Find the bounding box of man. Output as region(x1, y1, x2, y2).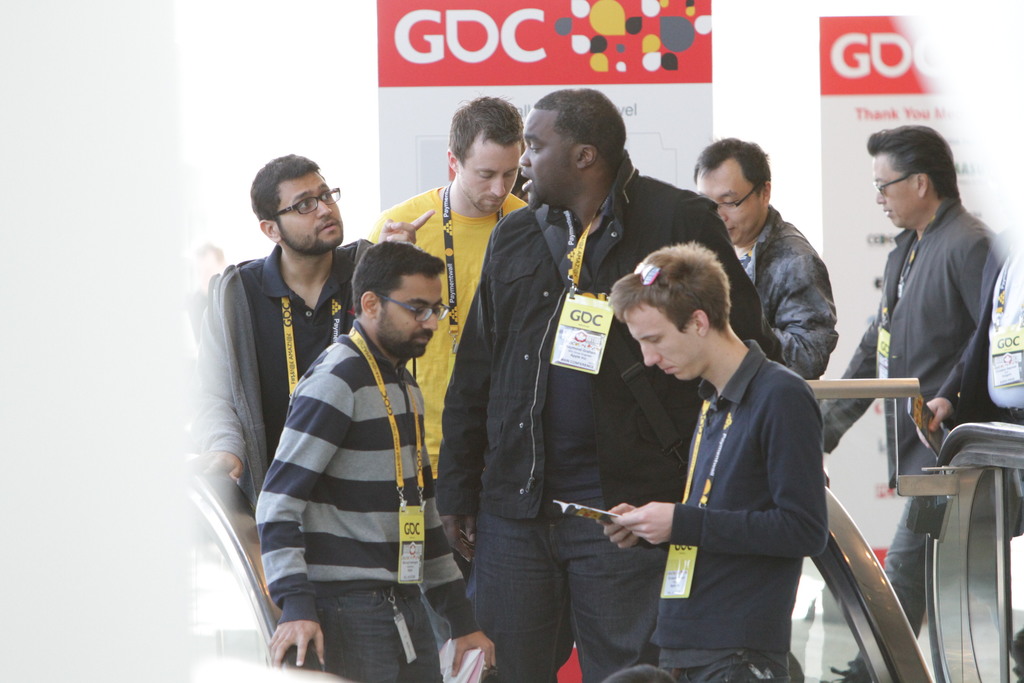
region(431, 83, 779, 682).
